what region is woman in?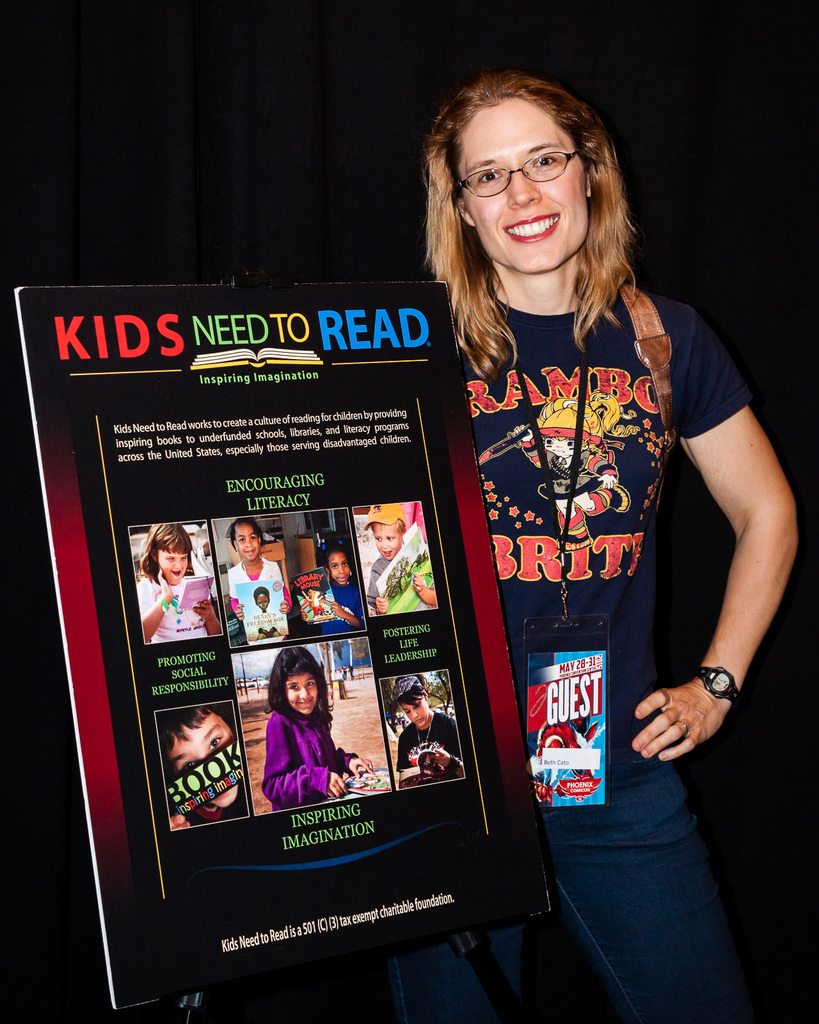
{"left": 247, "top": 632, "right": 380, "bottom": 800}.
